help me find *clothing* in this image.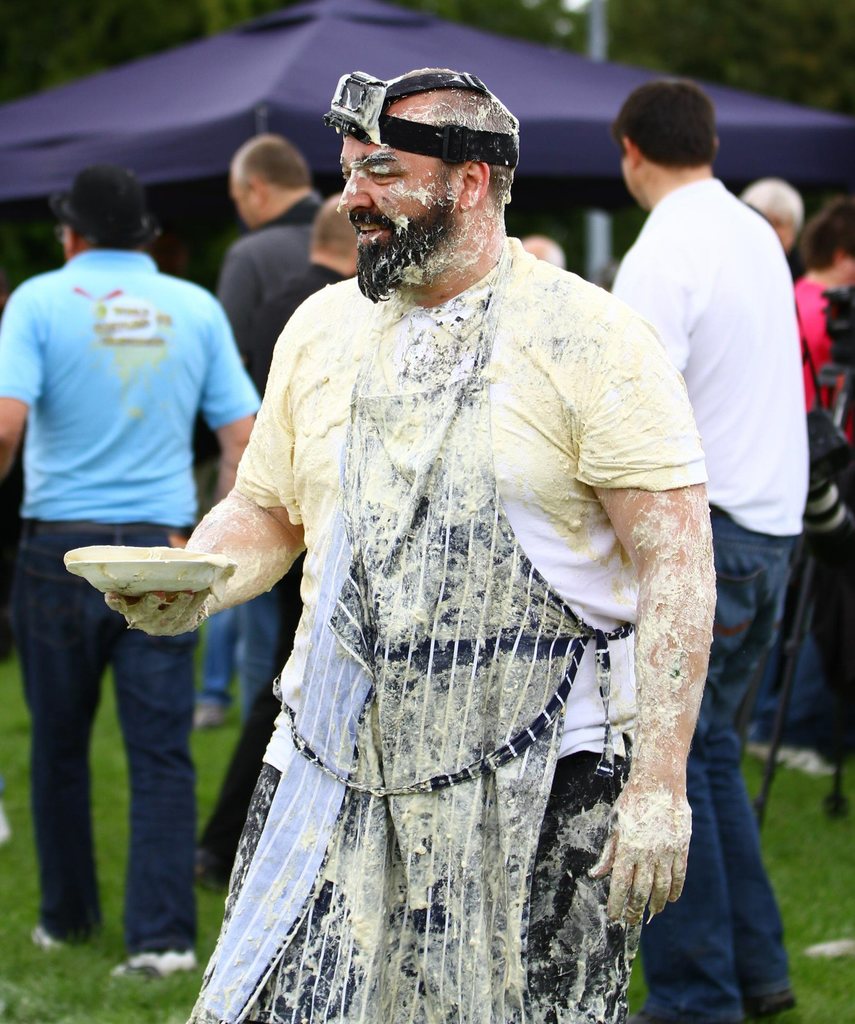
Found it: <bbox>204, 174, 347, 705</bbox>.
